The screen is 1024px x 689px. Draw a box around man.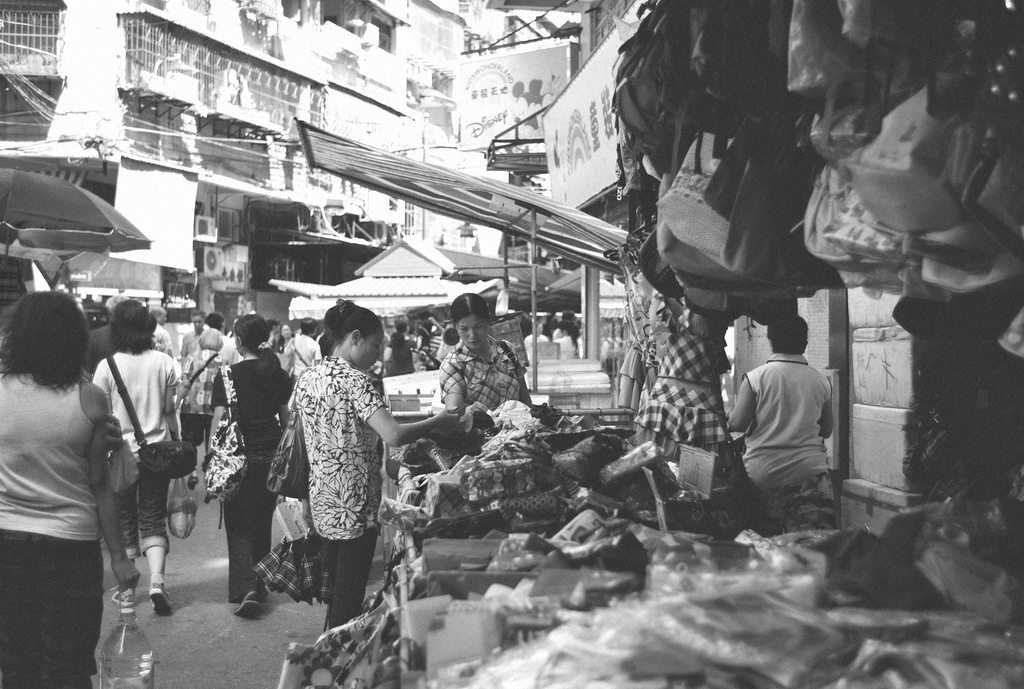
BBox(714, 314, 849, 536).
